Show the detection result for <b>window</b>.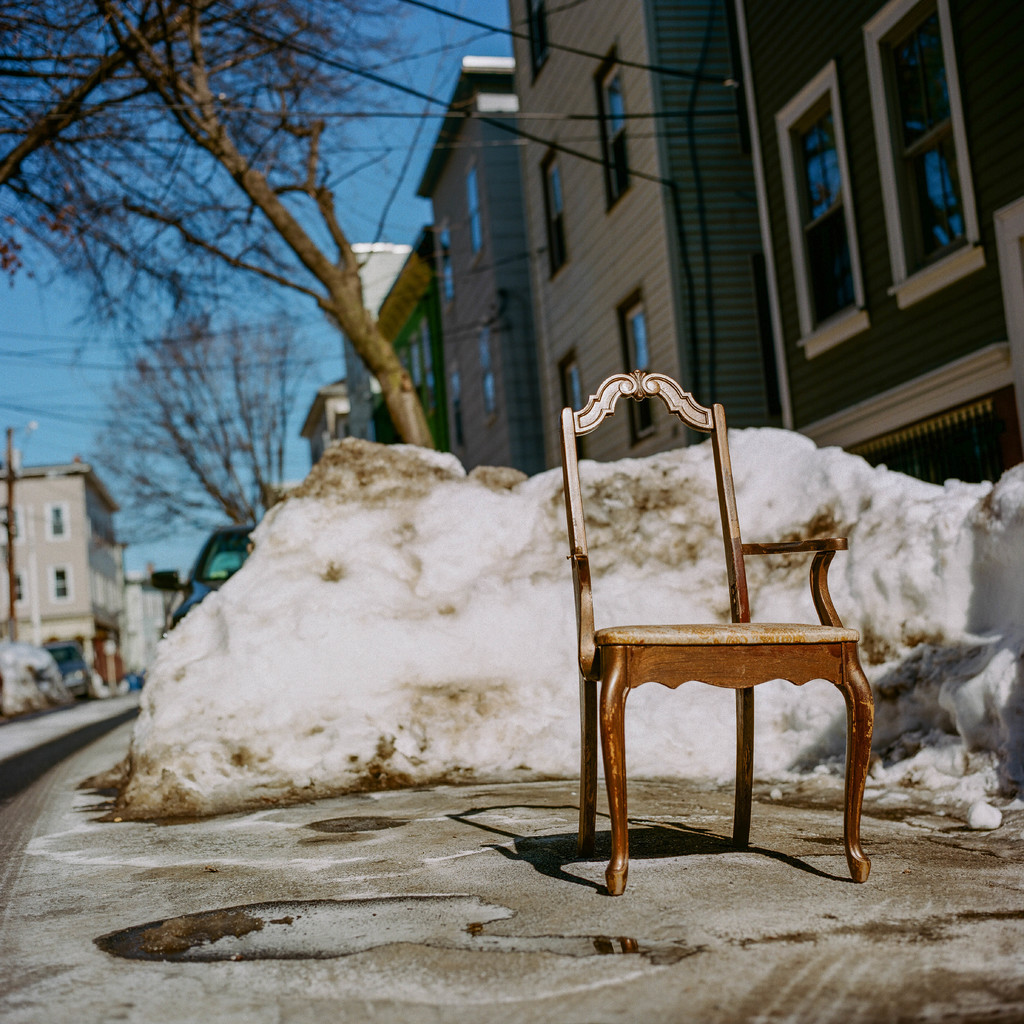
{"left": 478, "top": 305, "right": 499, "bottom": 436}.
